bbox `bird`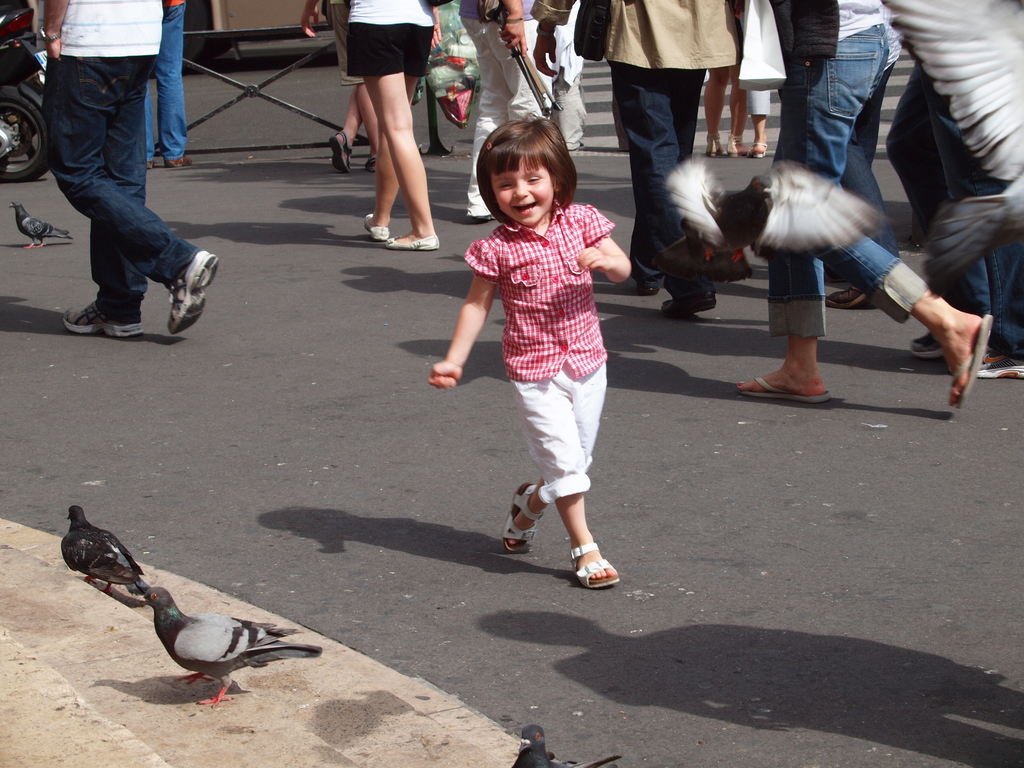
x1=6 y1=199 x2=76 y2=253
